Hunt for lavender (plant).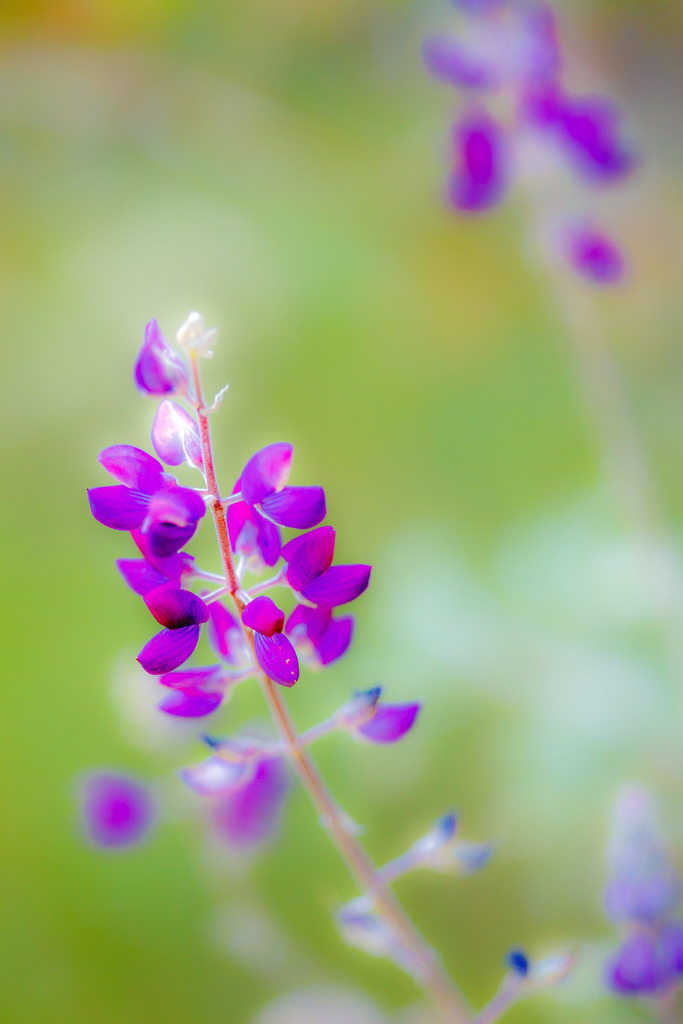
Hunted down at left=425, top=0, right=682, bottom=644.
